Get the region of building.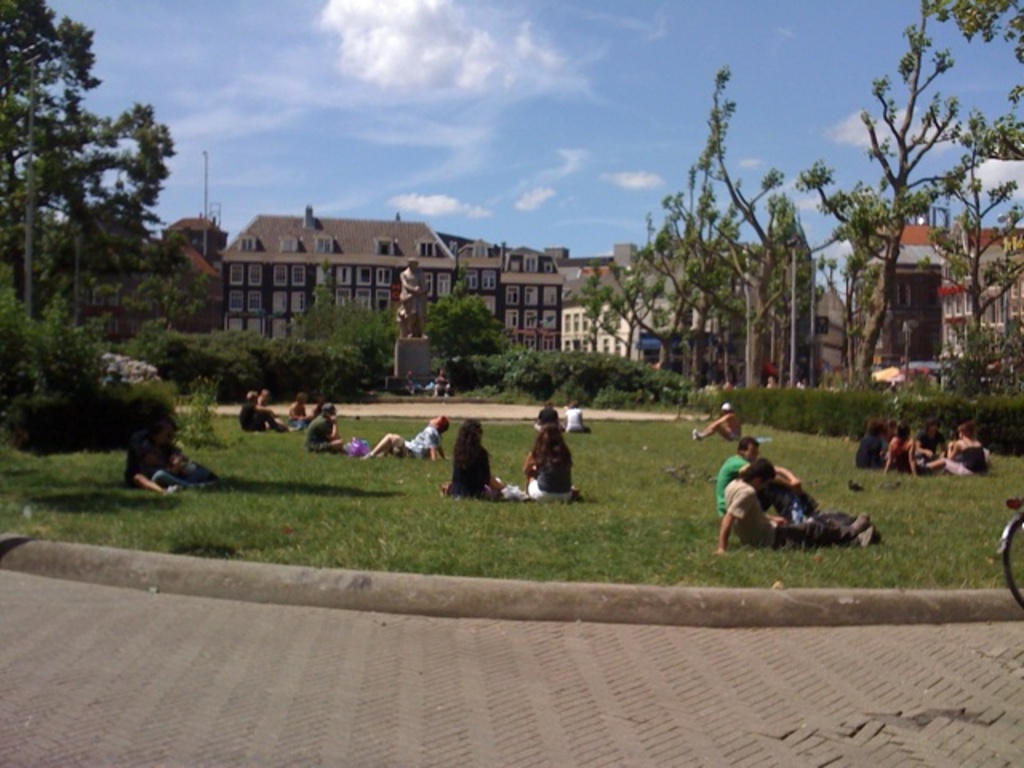
locate(838, 216, 1022, 392).
